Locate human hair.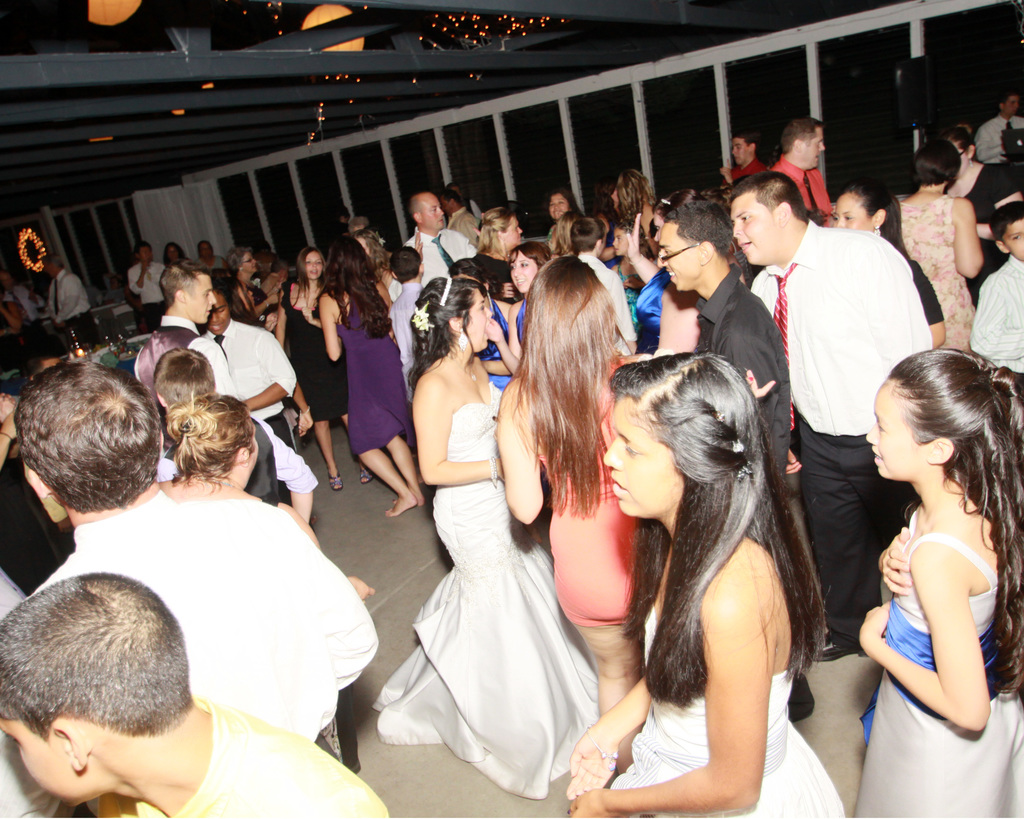
Bounding box: 47 253 76 271.
